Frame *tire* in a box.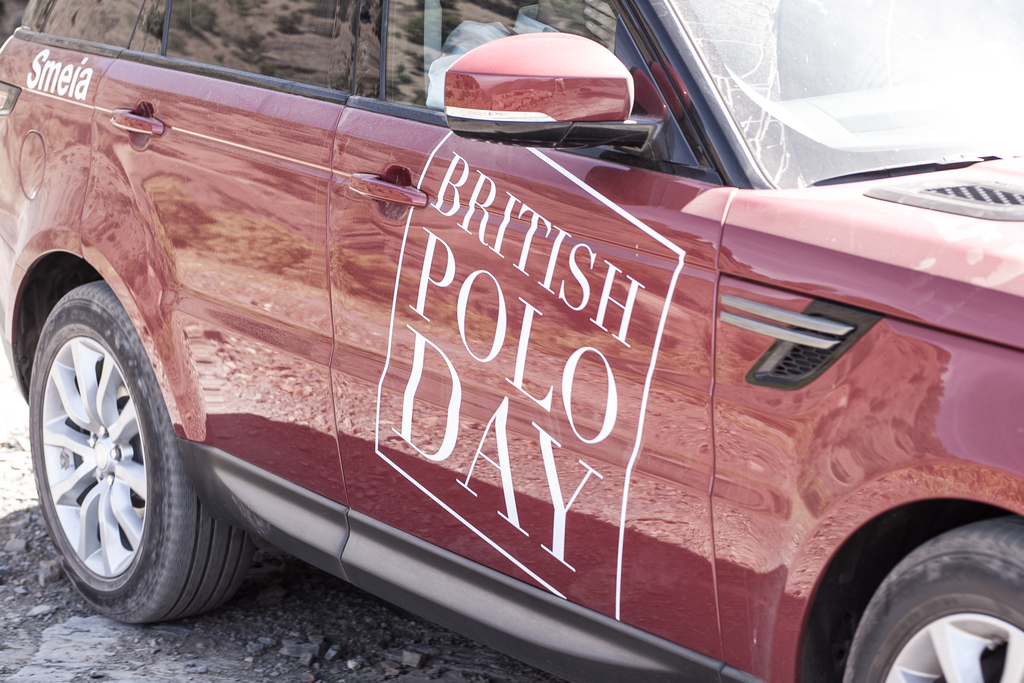
x1=845, y1=515, x2=1023, y2=682.
